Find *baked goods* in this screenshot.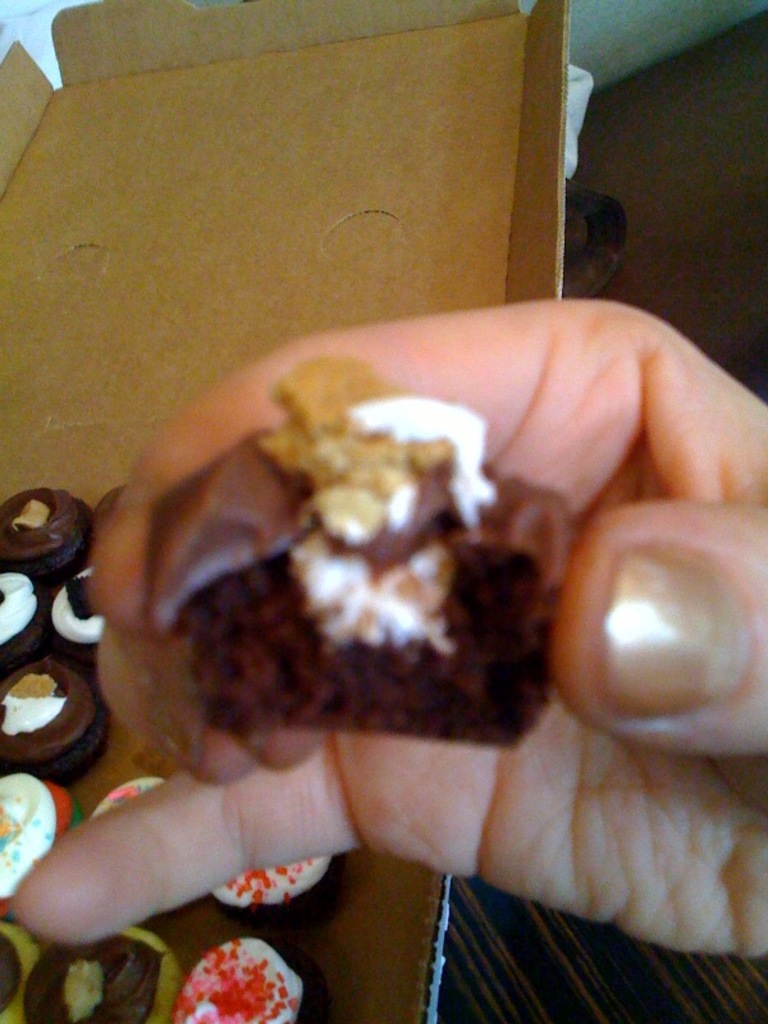
The bounding box for *baked goods* is (22,929,183,1023).
